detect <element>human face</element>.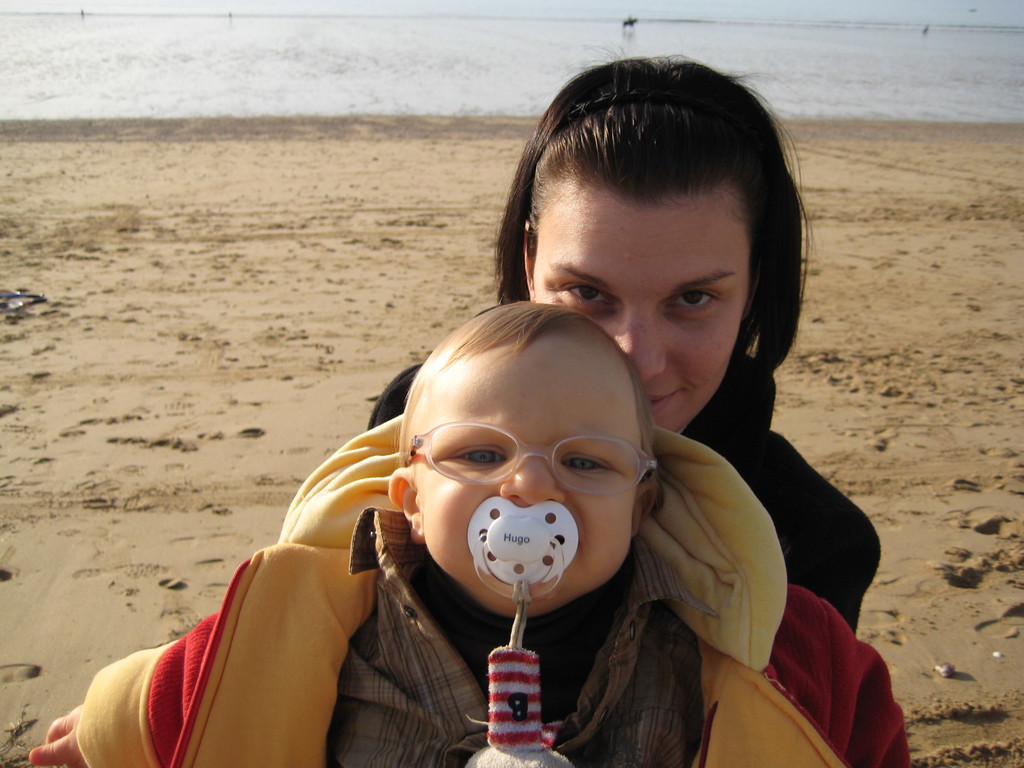
Detected at (527,193,749,434).
